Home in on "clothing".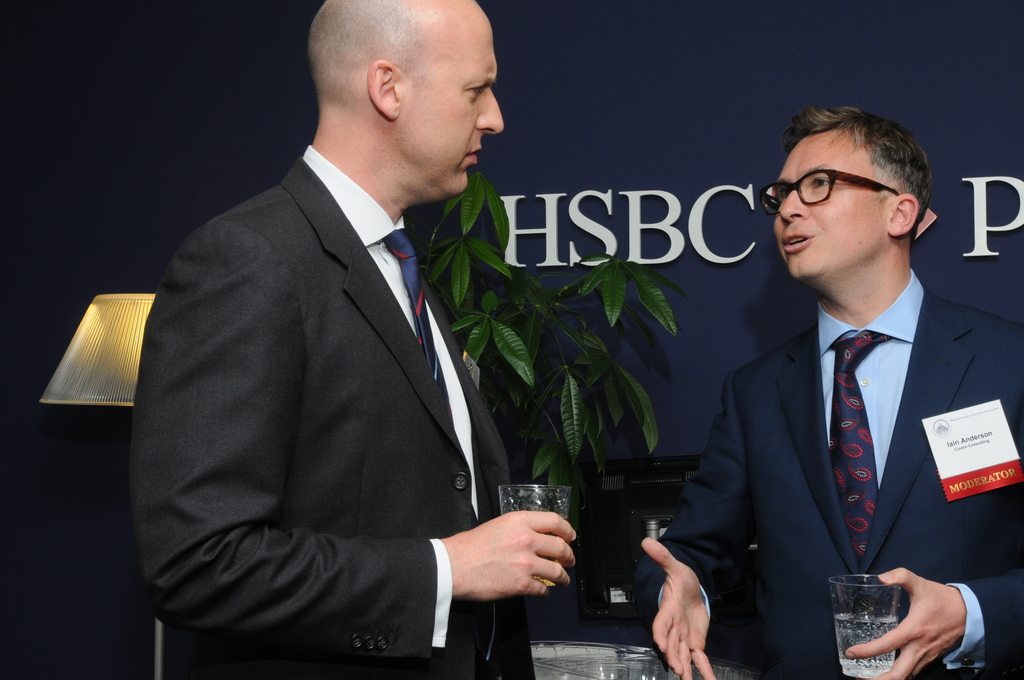
Homed in at box(634, 267, 1023, 679).
